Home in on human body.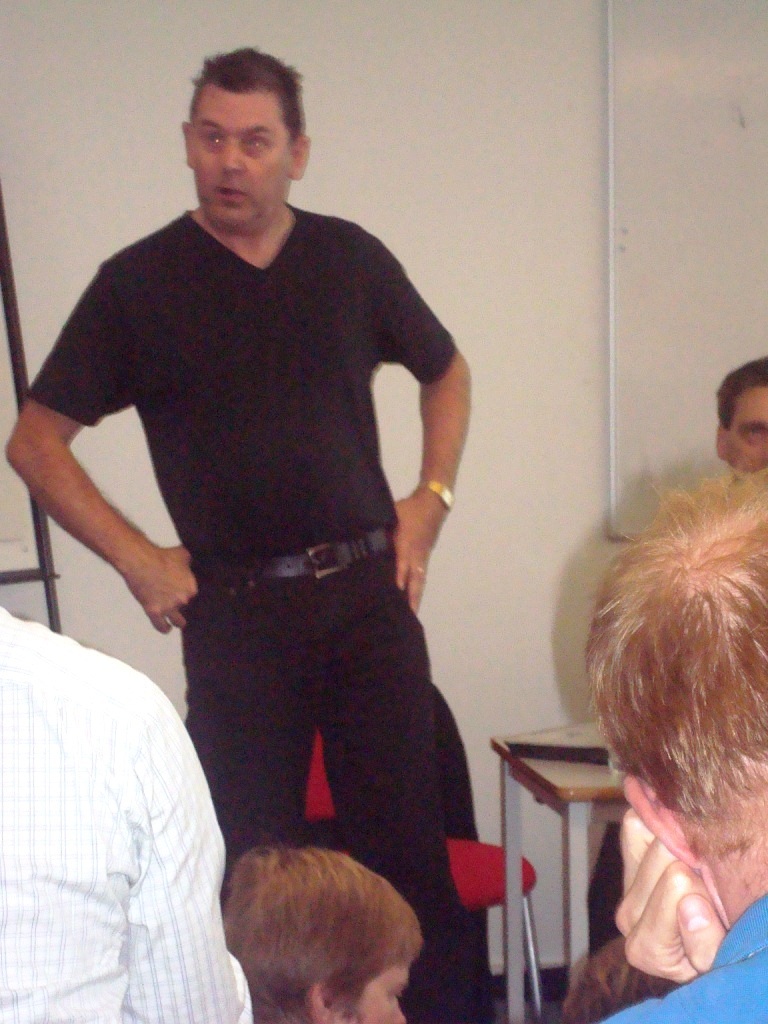
Homed in at 218 845 422 1023.
